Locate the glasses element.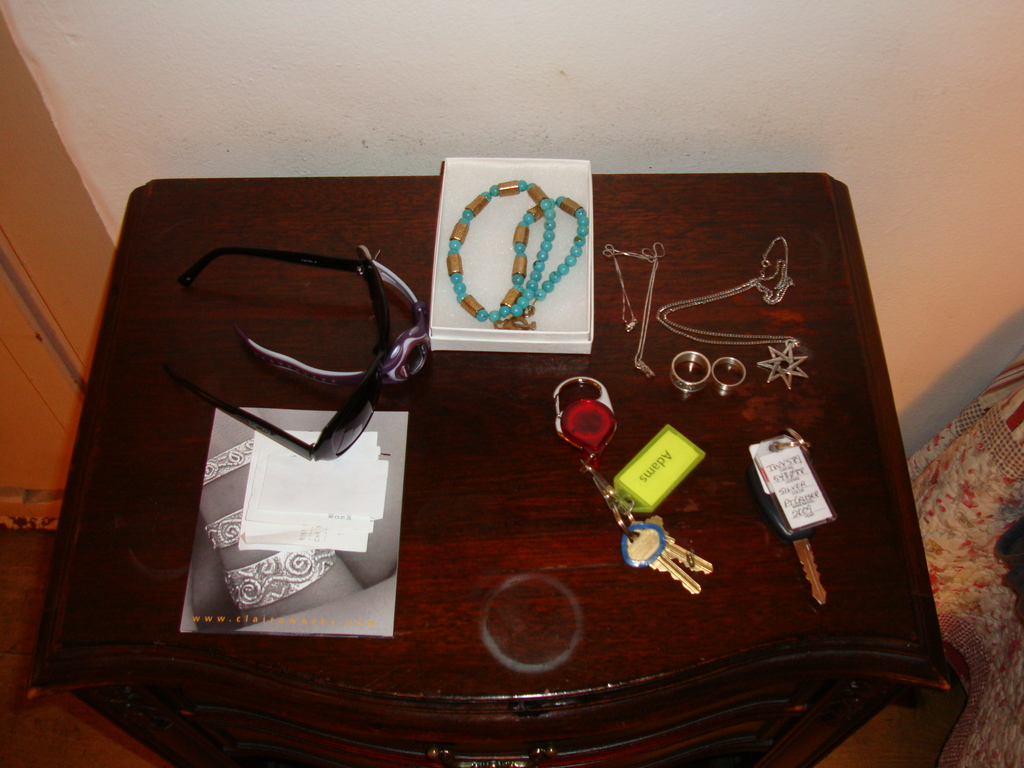
Element bbox: 163:244:396:463.
